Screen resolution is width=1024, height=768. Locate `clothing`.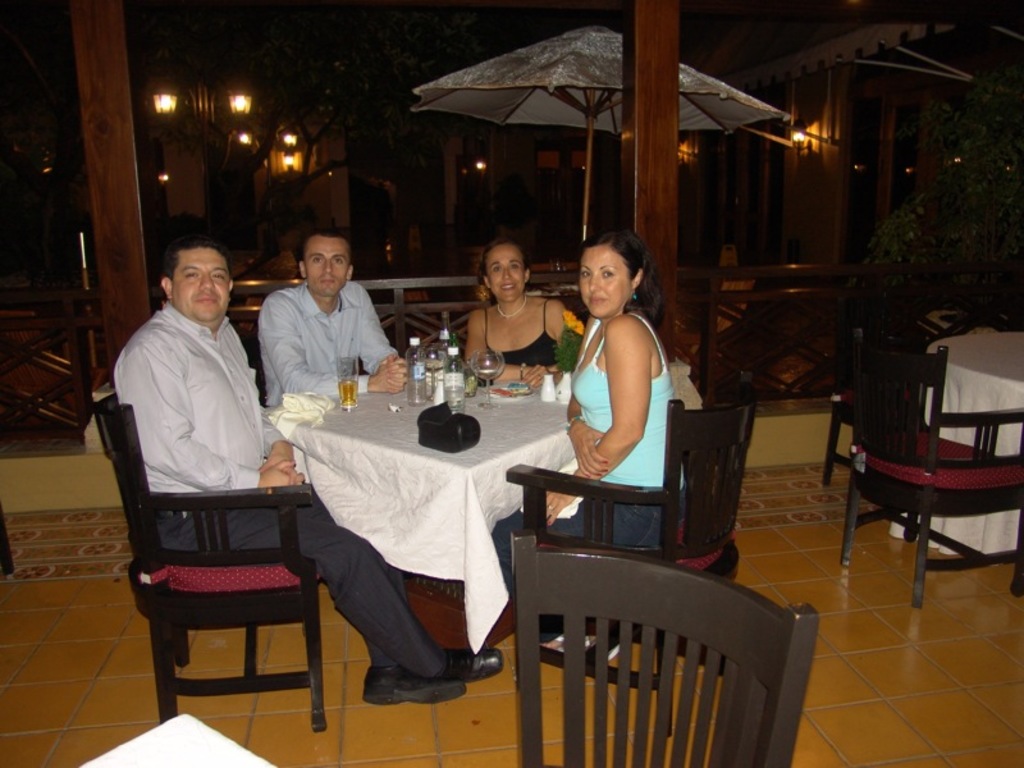
[x1=110, y1=300, x2=445, y2=678].
